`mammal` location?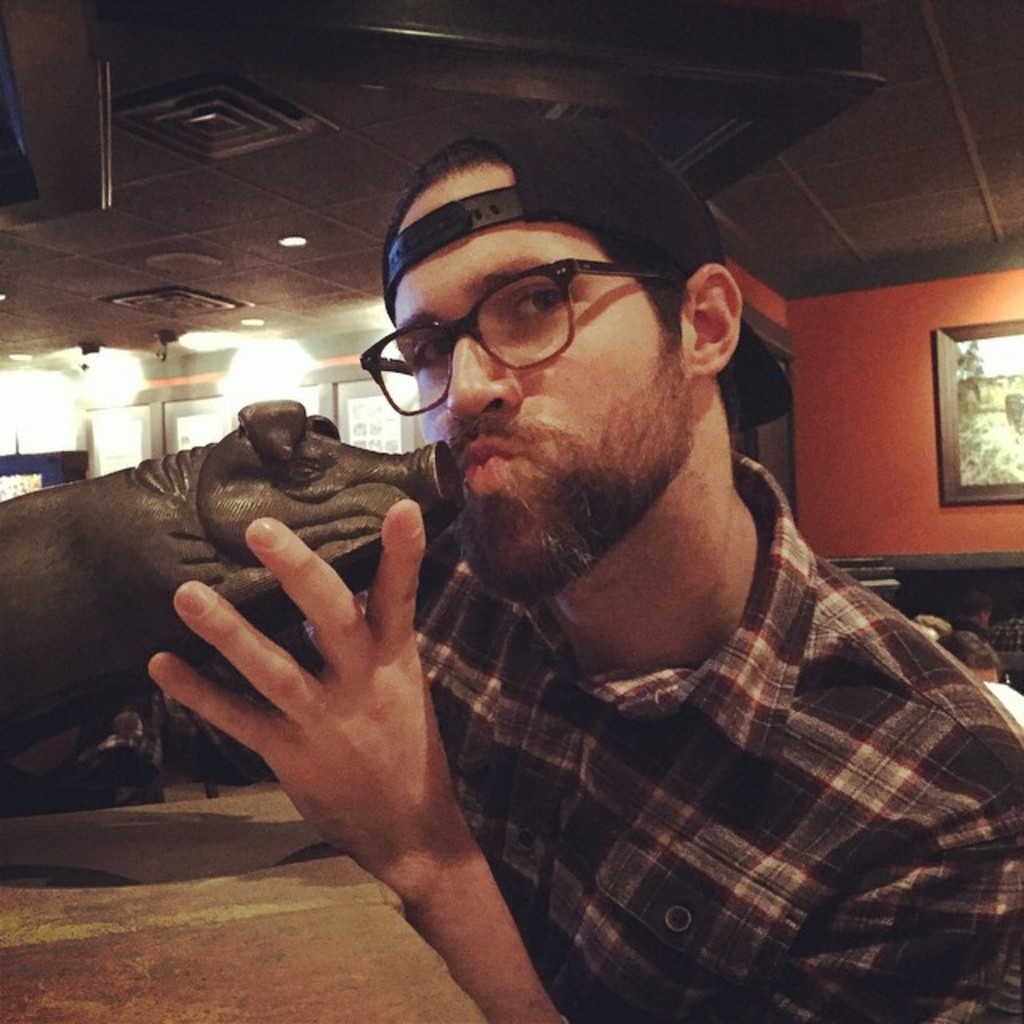
150, 123, 1022, 1022
